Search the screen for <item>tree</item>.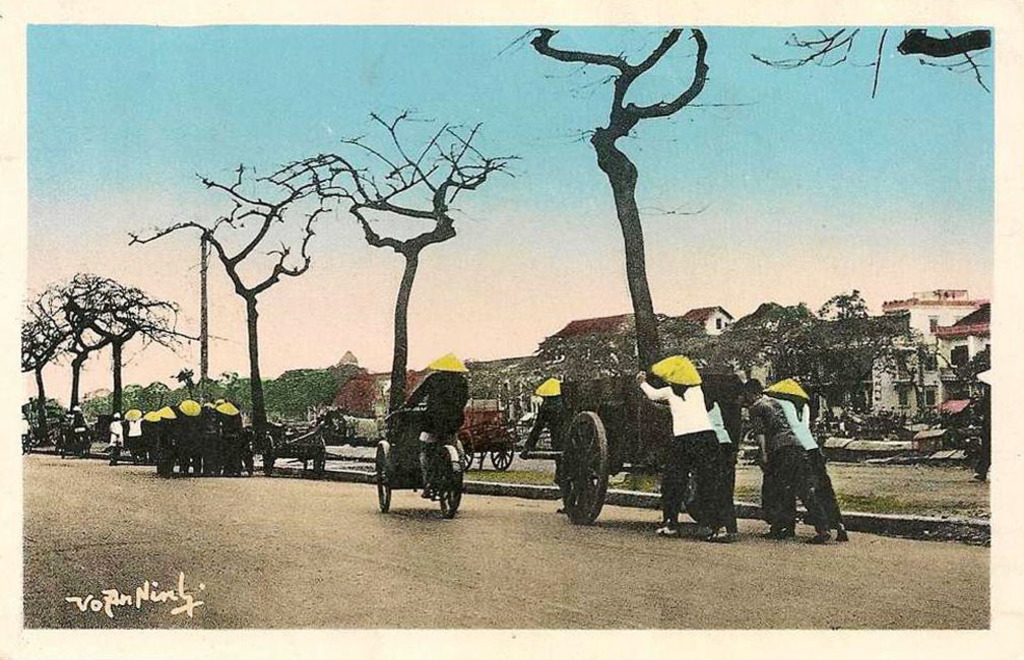
Found at left=37, top=262, right=226, bottom=424.
